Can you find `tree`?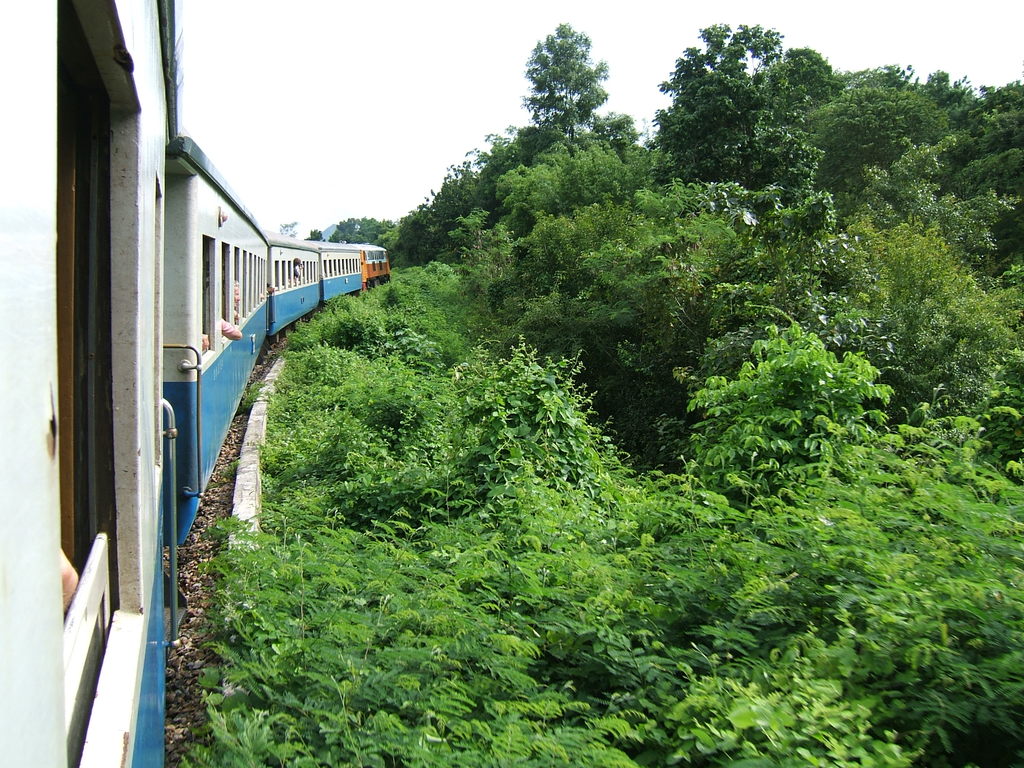
Yes, bounding box: 643, 22, 785, 132.
